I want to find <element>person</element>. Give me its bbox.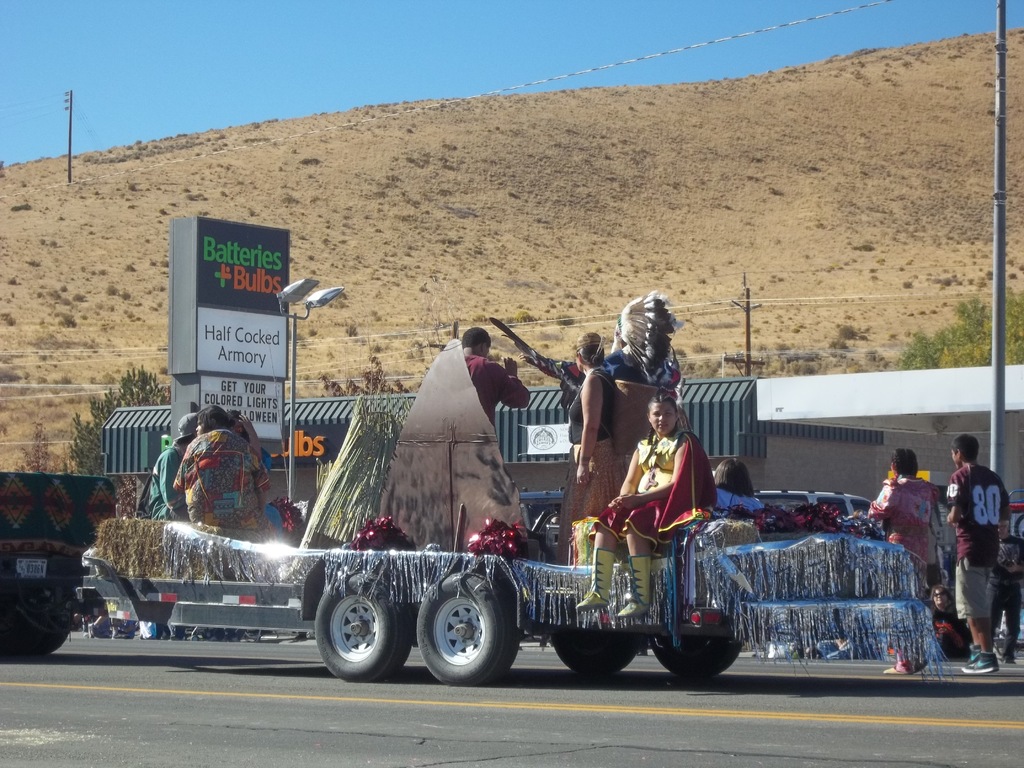
437, 321, 529, 559.
